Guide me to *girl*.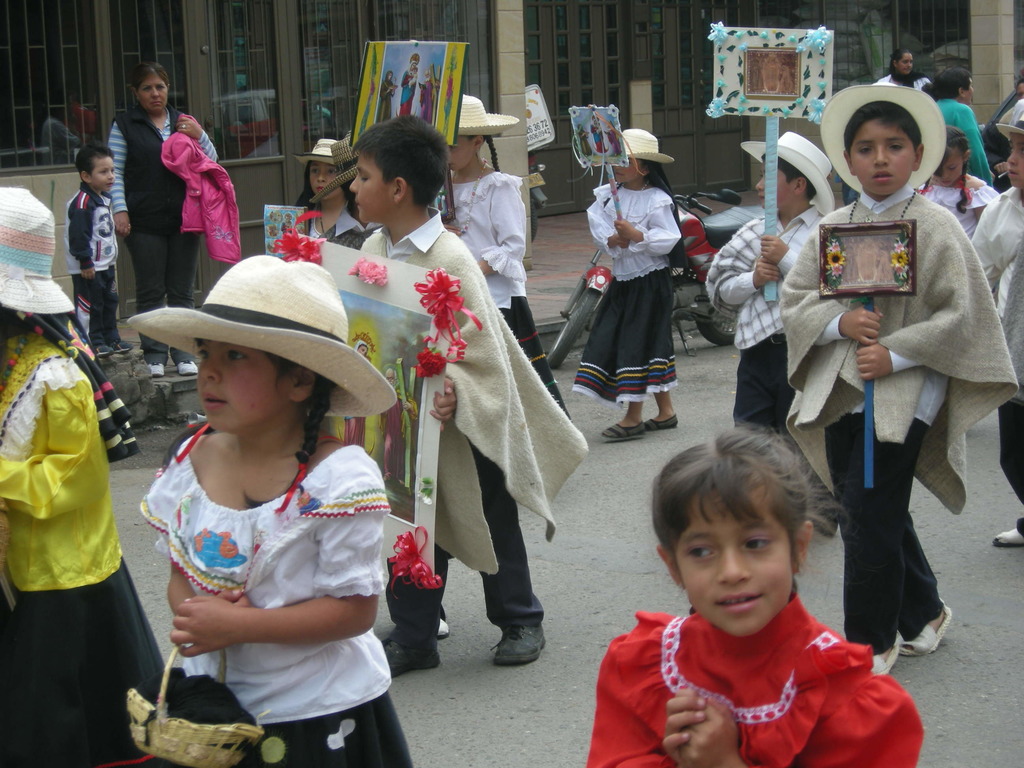
Guidance: bbox=[585, 421, 925, 767].
